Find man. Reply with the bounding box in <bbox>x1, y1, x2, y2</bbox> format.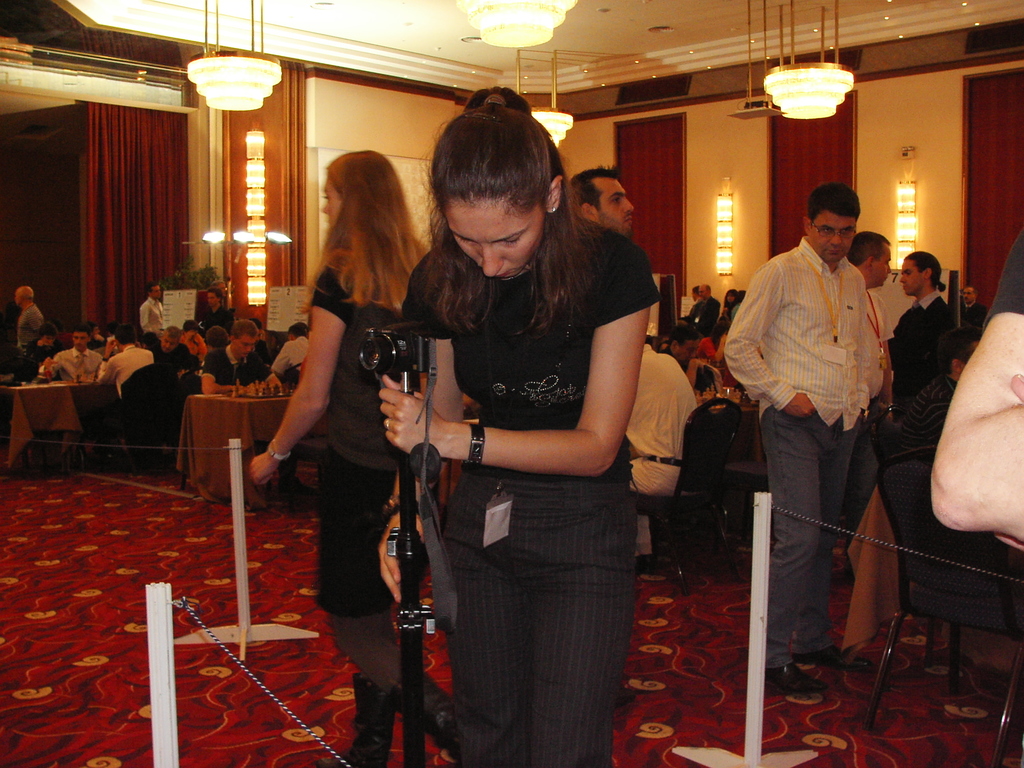
<bbox>15, 282, 46, 365</bbox>.
